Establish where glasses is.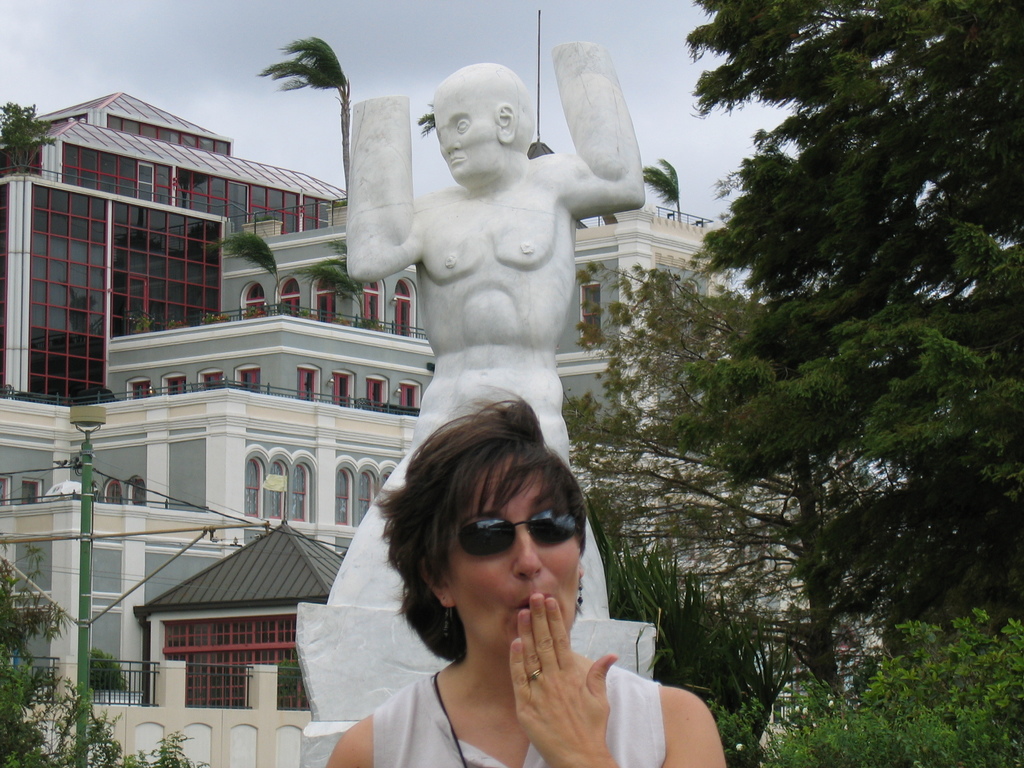
Established at 444,503,586,558.
